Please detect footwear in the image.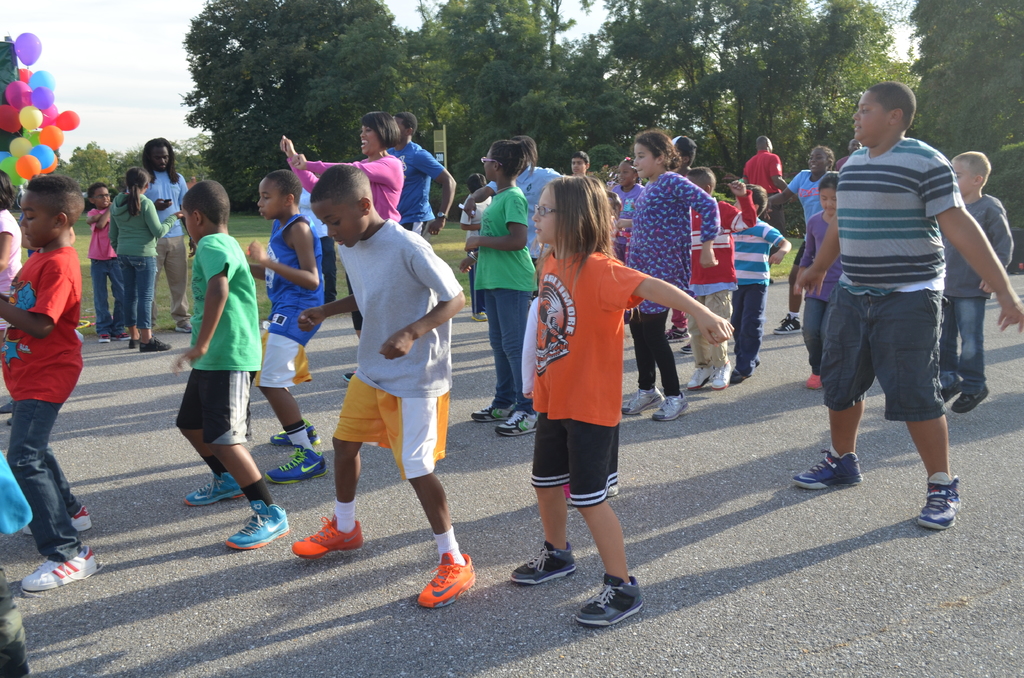
pyautogui.locateOnScreen(666, 322, 694, 341).
